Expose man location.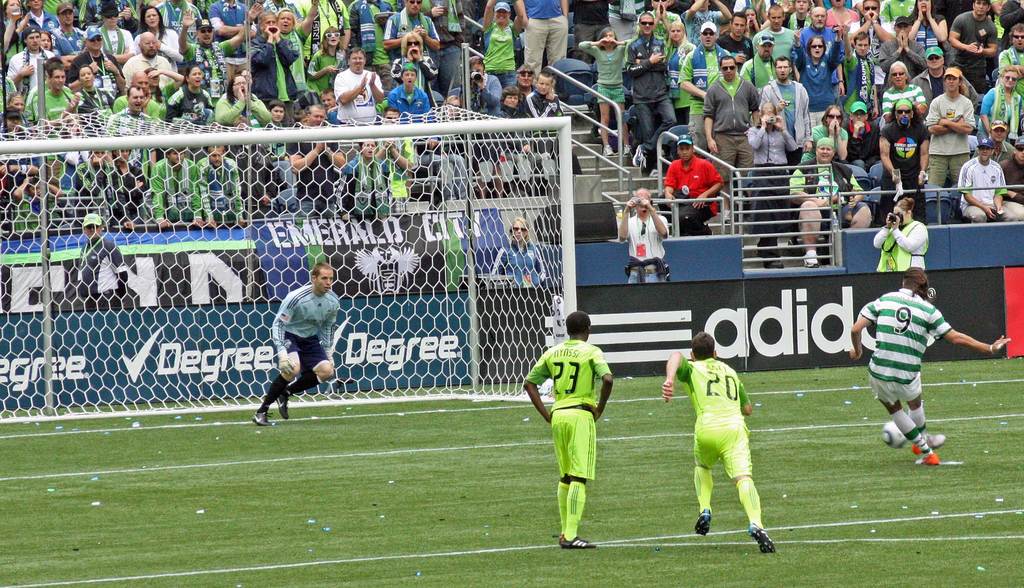
Exposed at left=875, top=96, right=930, bottom=225.
